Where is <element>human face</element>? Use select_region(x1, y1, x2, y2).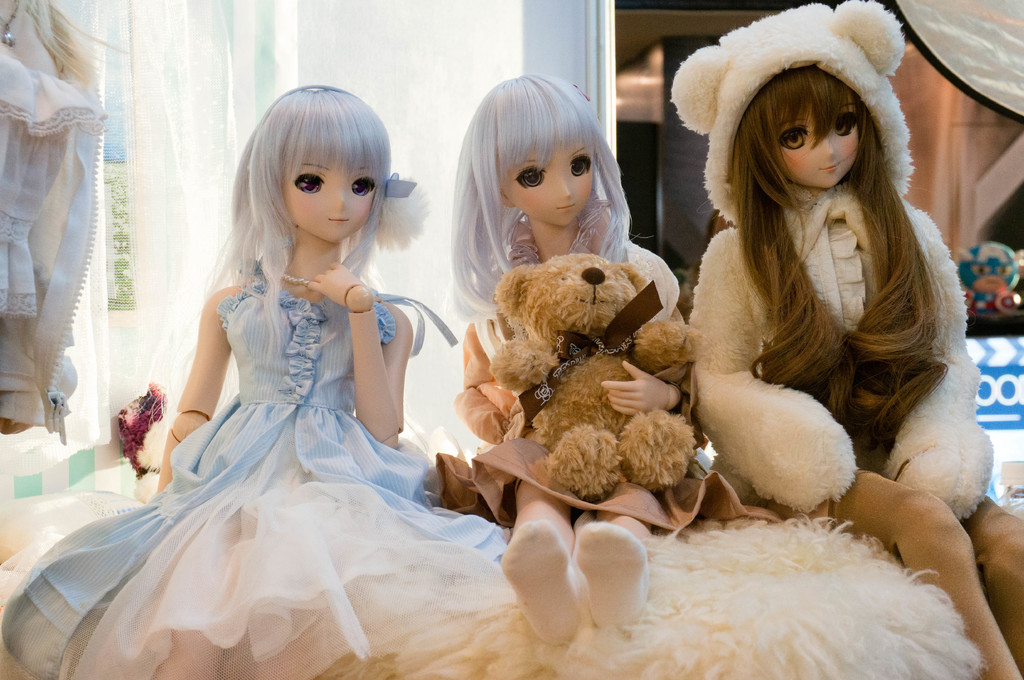
select_region(282, 145, 378, 244).
